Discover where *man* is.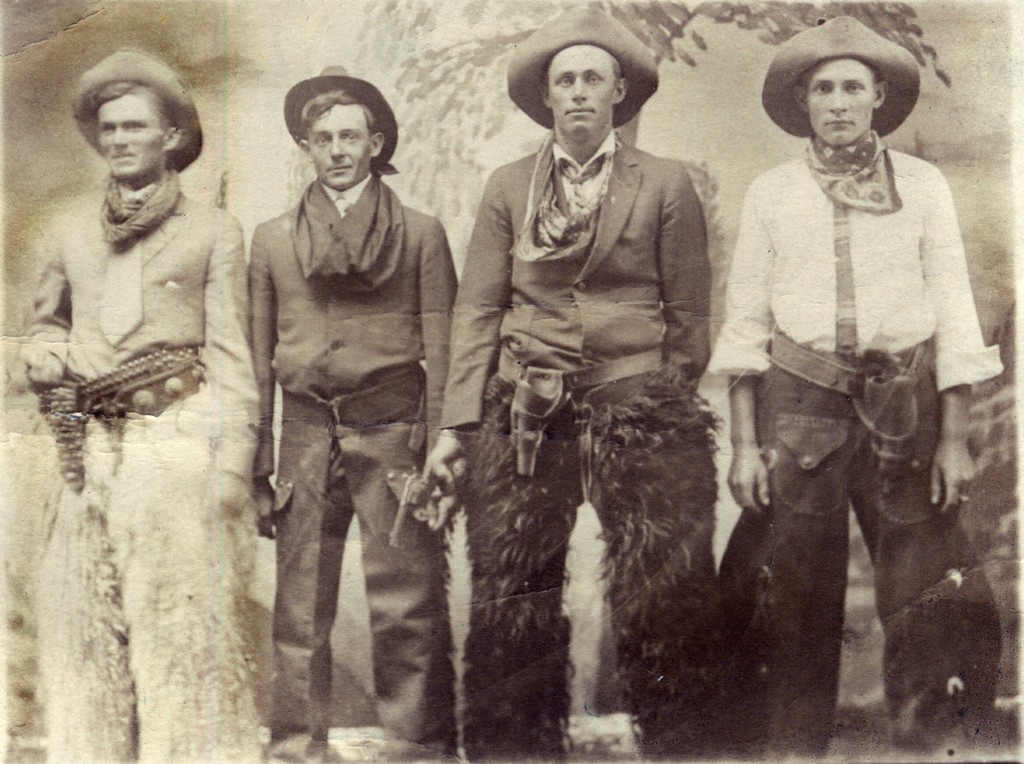
Discovered at [left=716, top=17, right=1004, bottom=763].
